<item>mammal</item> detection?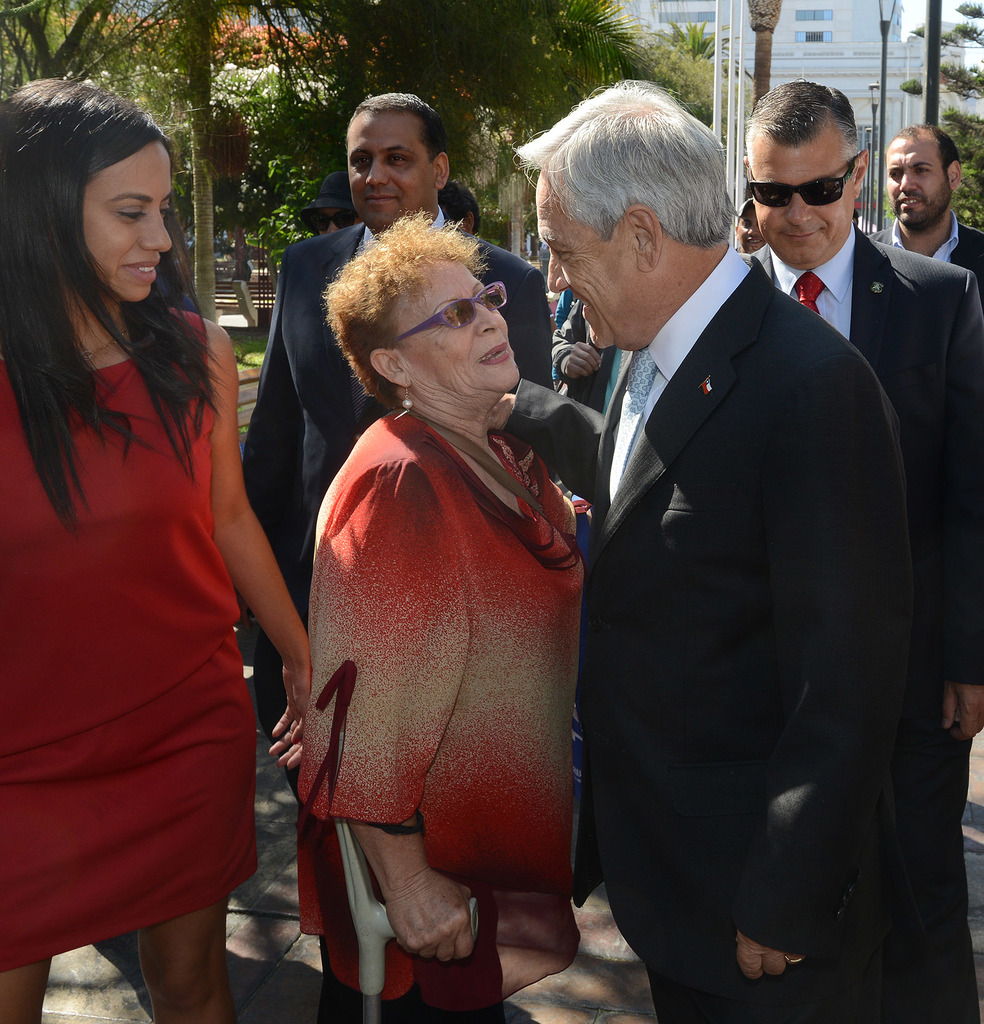
509, 73, 906, 1023
